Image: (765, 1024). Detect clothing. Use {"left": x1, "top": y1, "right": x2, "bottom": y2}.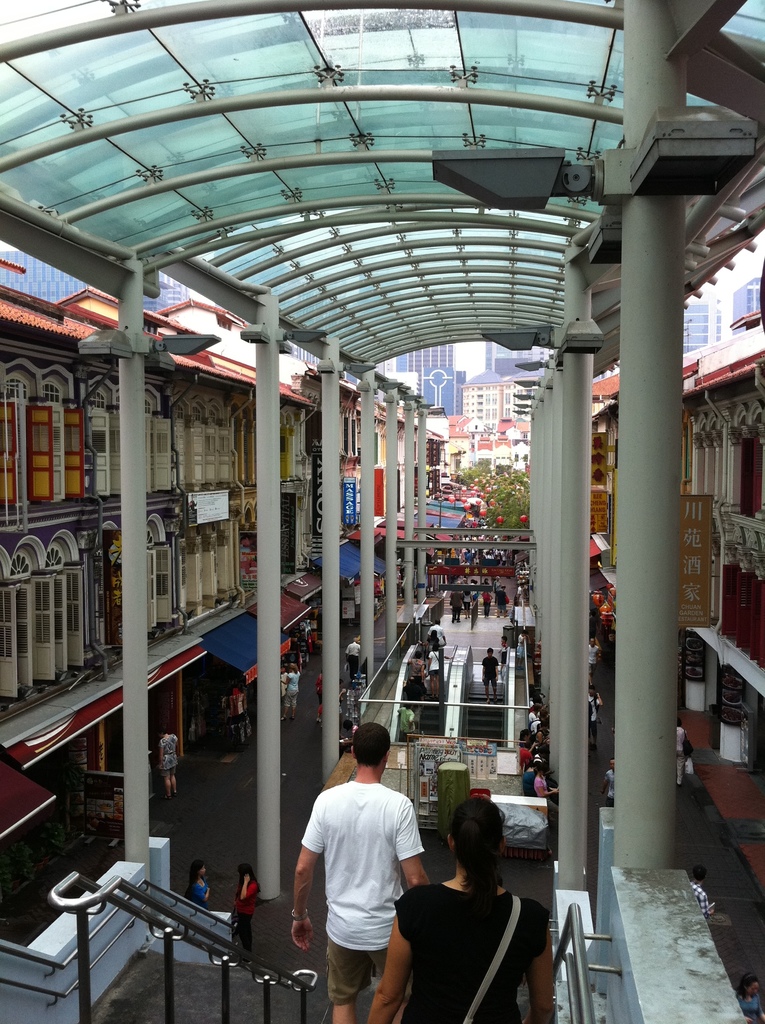
{"left": 734, "top": 995, "right": 764, "bottom": 1023}.
